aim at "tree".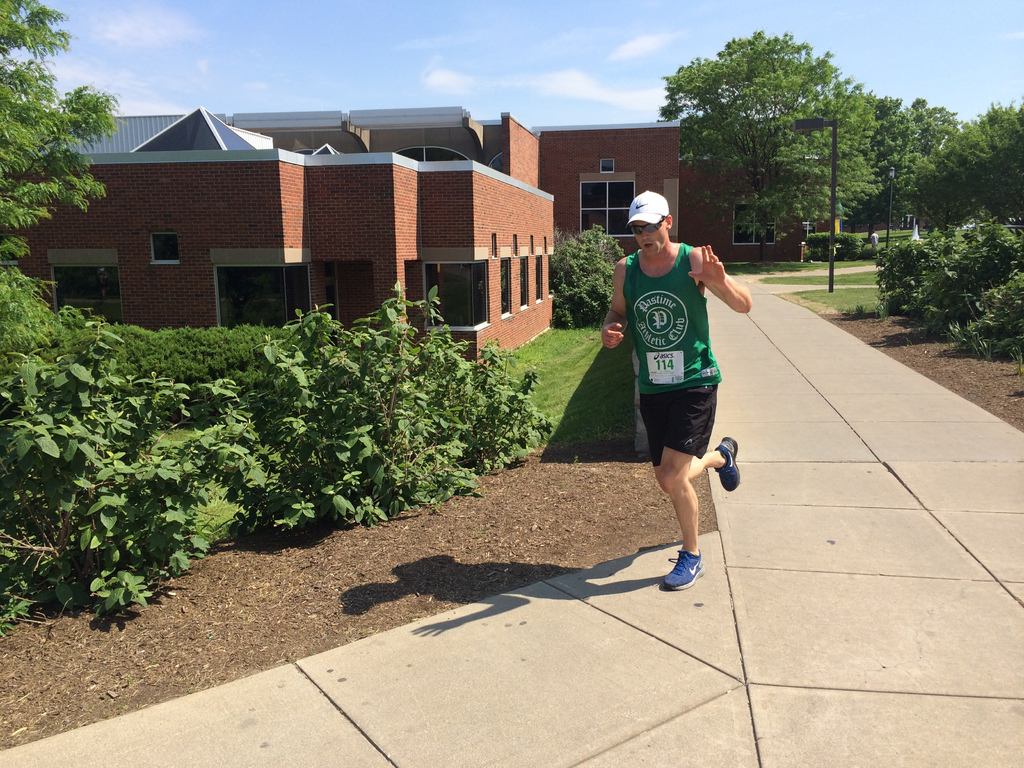
Aimed at rect(663, 24, 887, 253).
